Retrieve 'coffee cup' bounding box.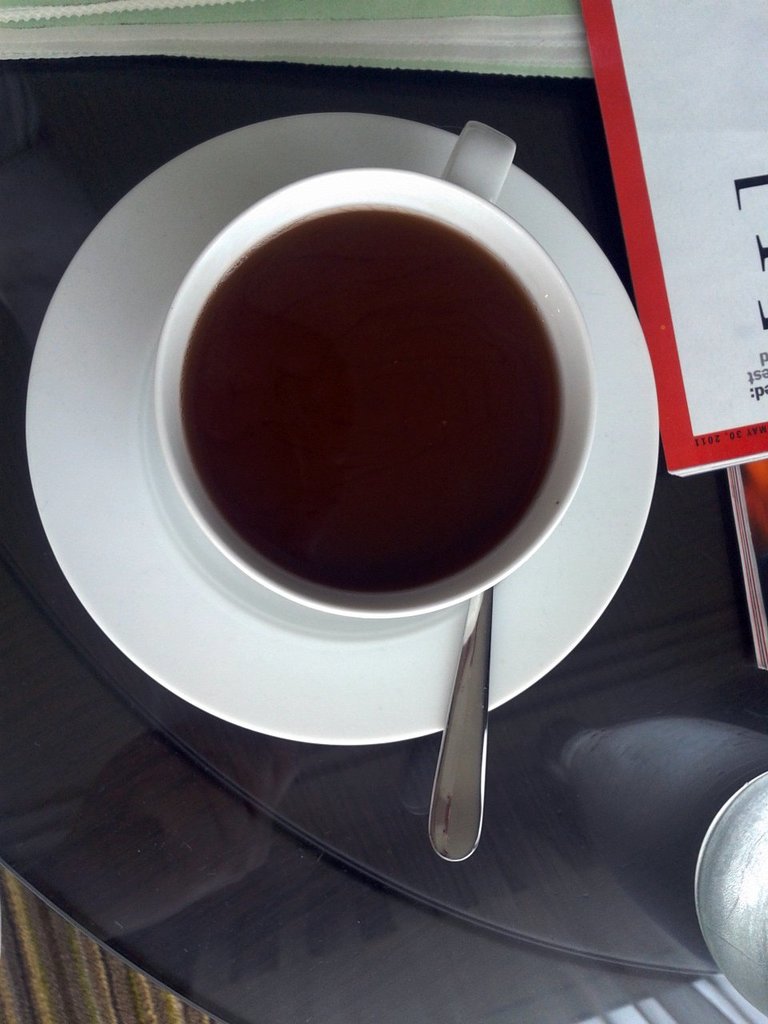
Bounding box: 153 121 598 618.
